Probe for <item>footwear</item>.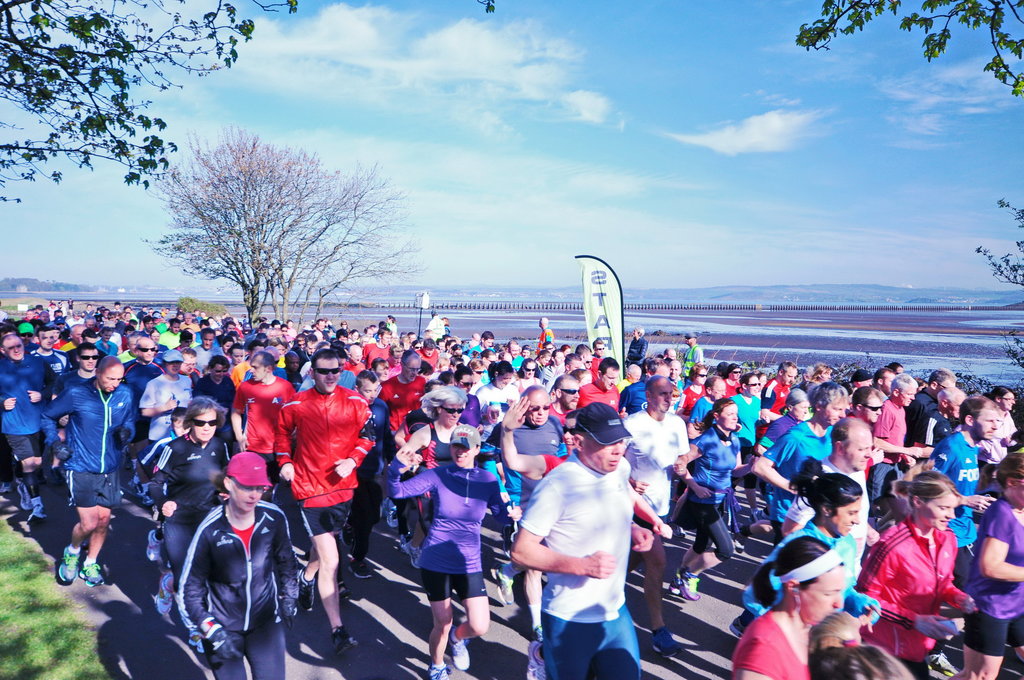
Probe result: rect(156, 570, 172, 616).
